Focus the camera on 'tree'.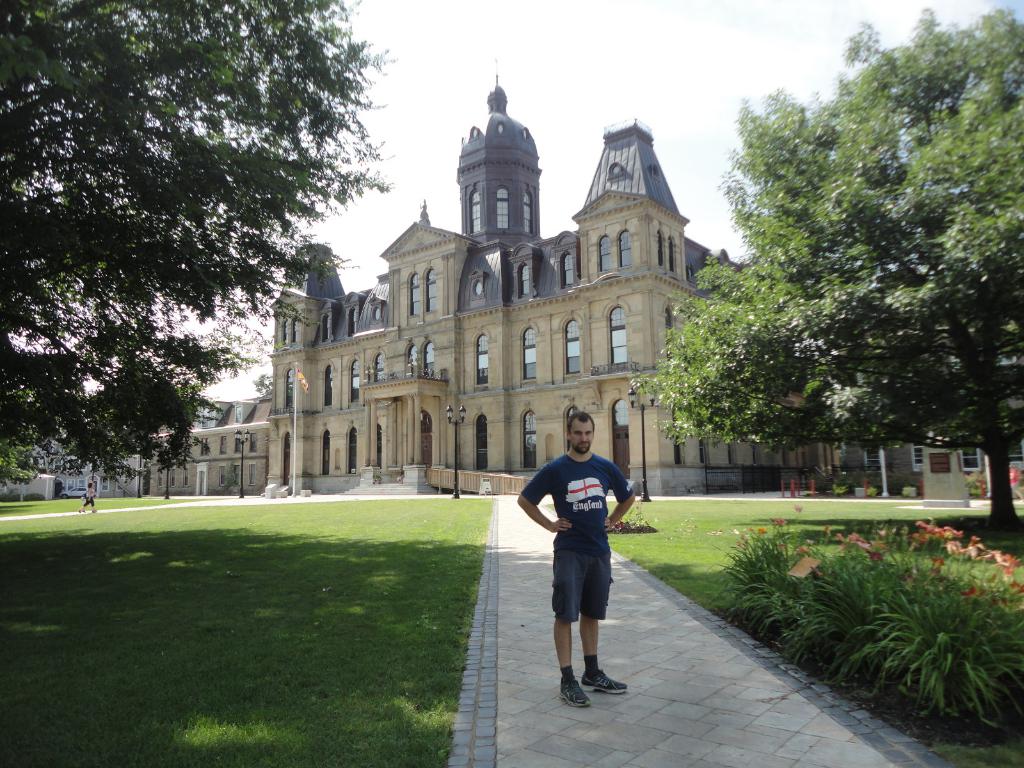
Focus region: 0, 0, 404, 484.
